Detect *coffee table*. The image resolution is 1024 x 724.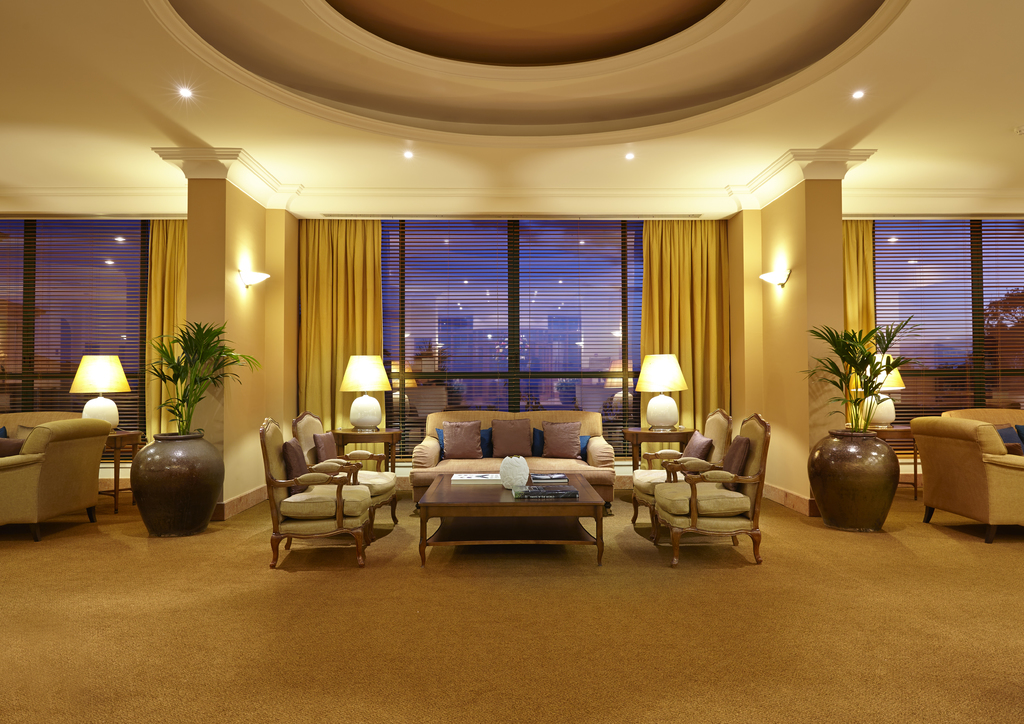
(333, 430, 403, 481).
